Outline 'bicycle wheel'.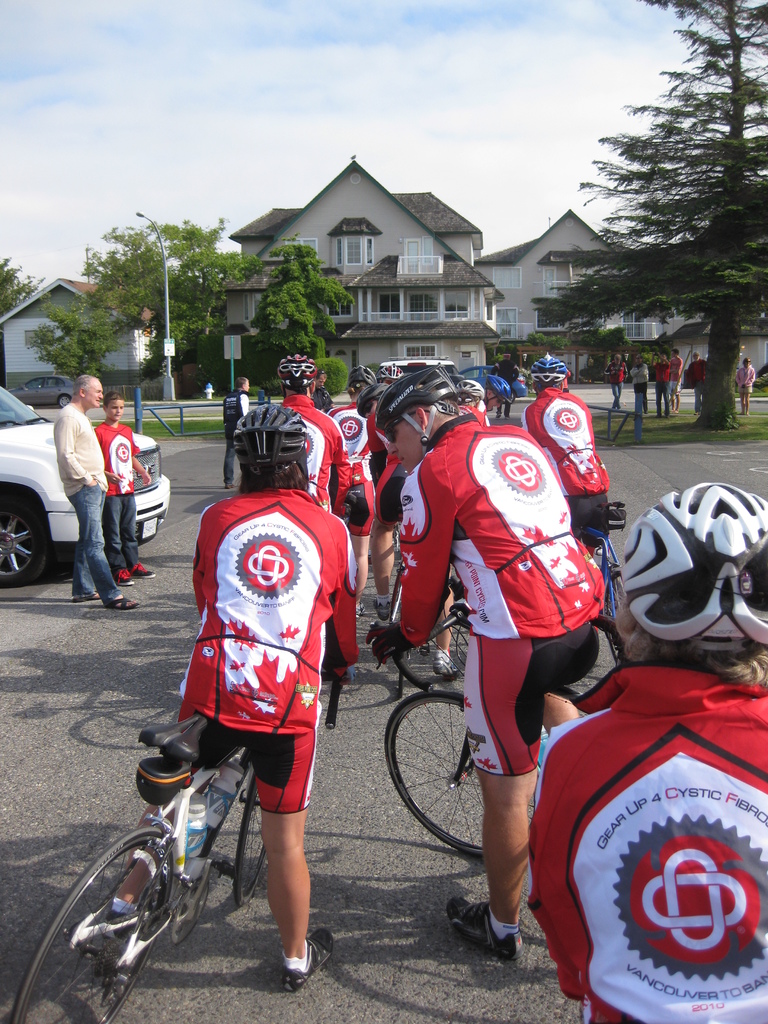
Outline: locate(548, 622, 634, 708).
